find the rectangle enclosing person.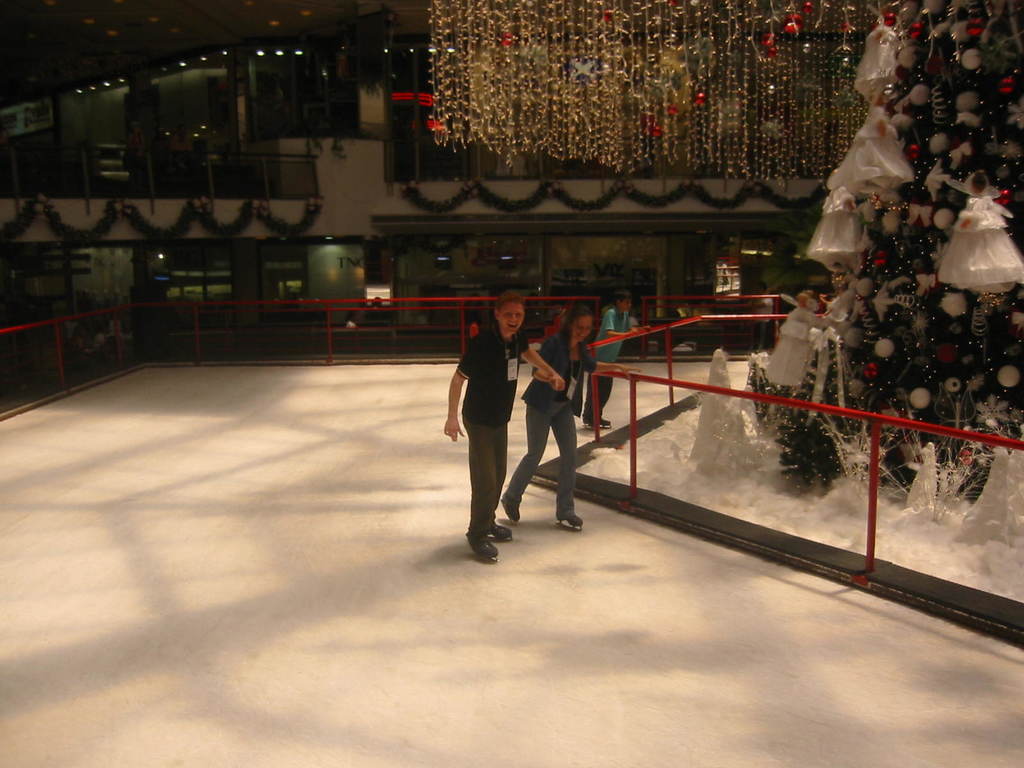
{"left": 445, "top": 293, "right": 550, "bottom": 564}.
